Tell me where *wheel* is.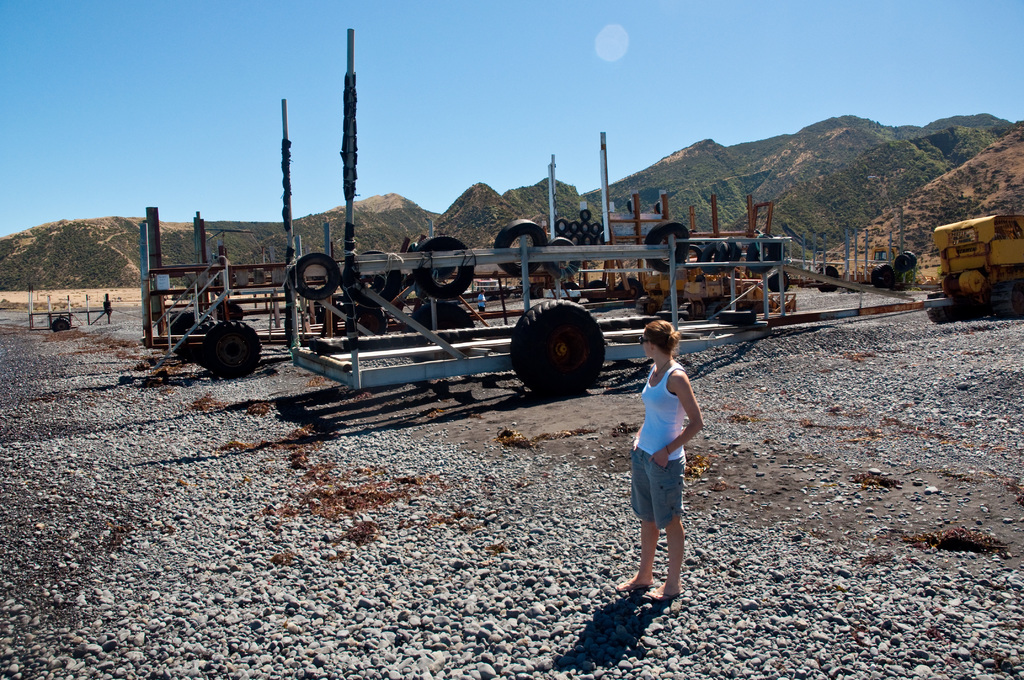
*wheel* is at (left=345, top=304, right=390, bottom=336).
